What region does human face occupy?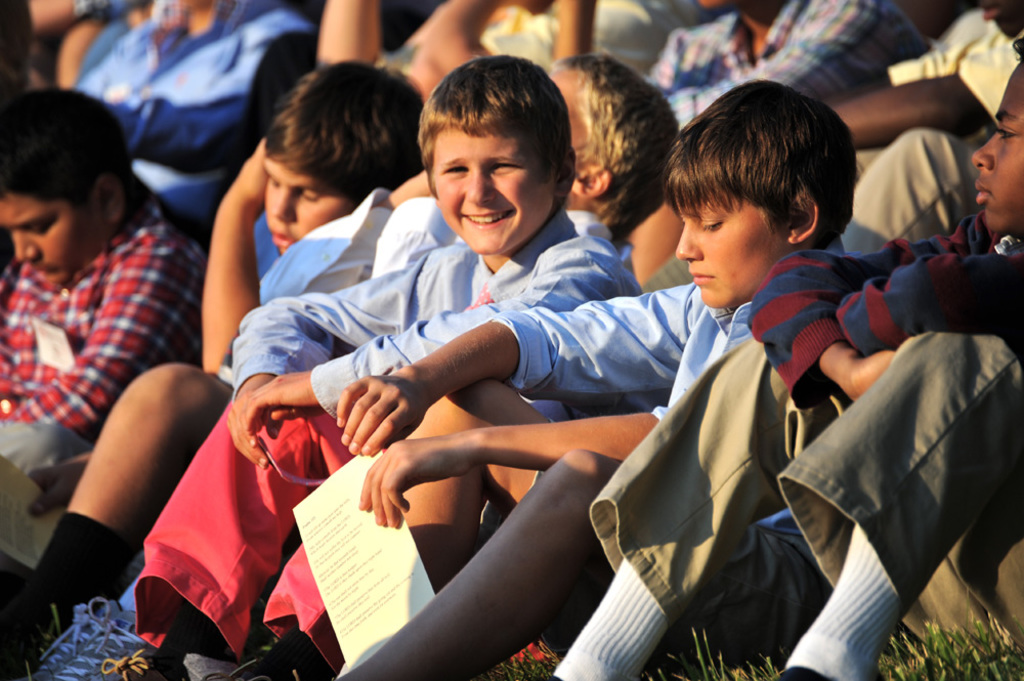
[x1=260, y1=161, x2=355, y2=255].
